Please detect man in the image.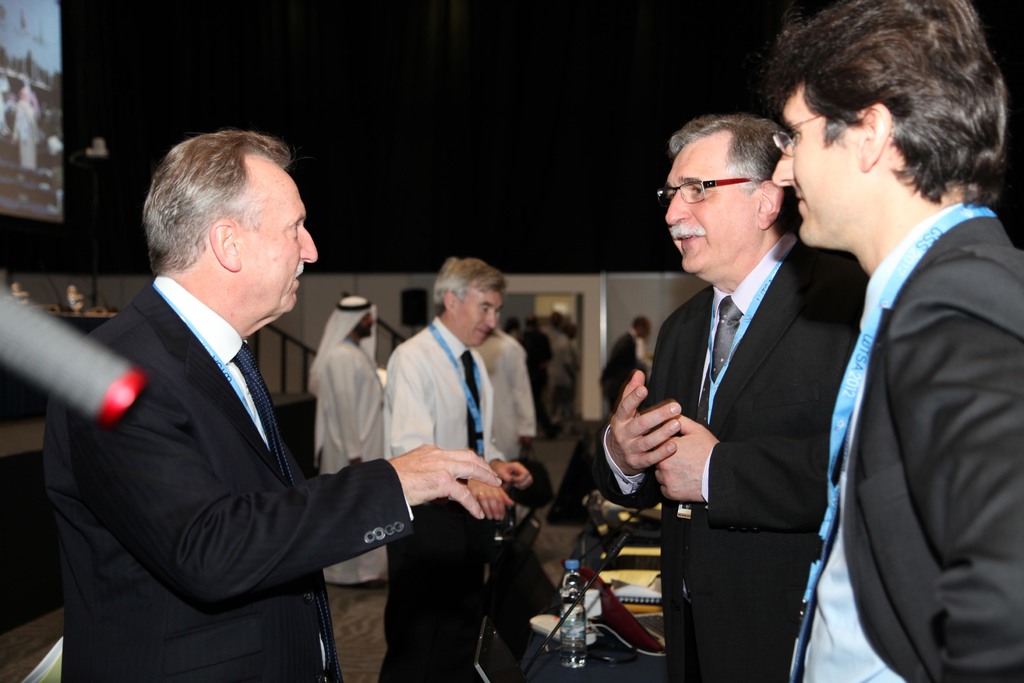
(384,253,532,682).
